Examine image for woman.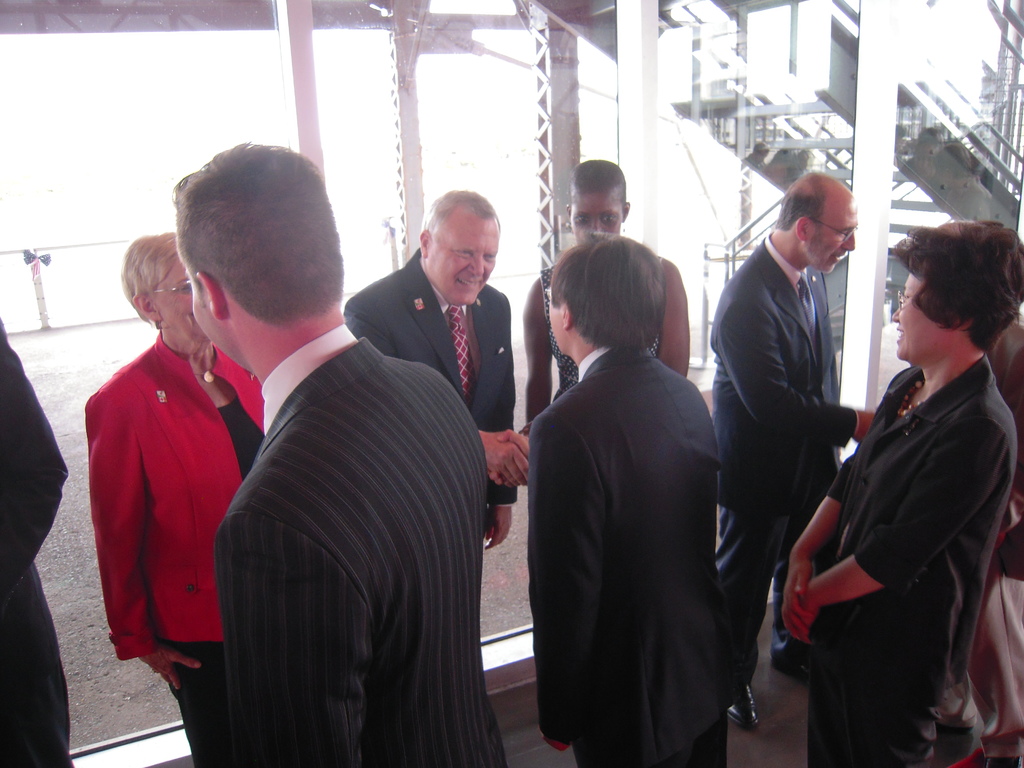
Examination result: bbox=[89, 233, 262, 767].
